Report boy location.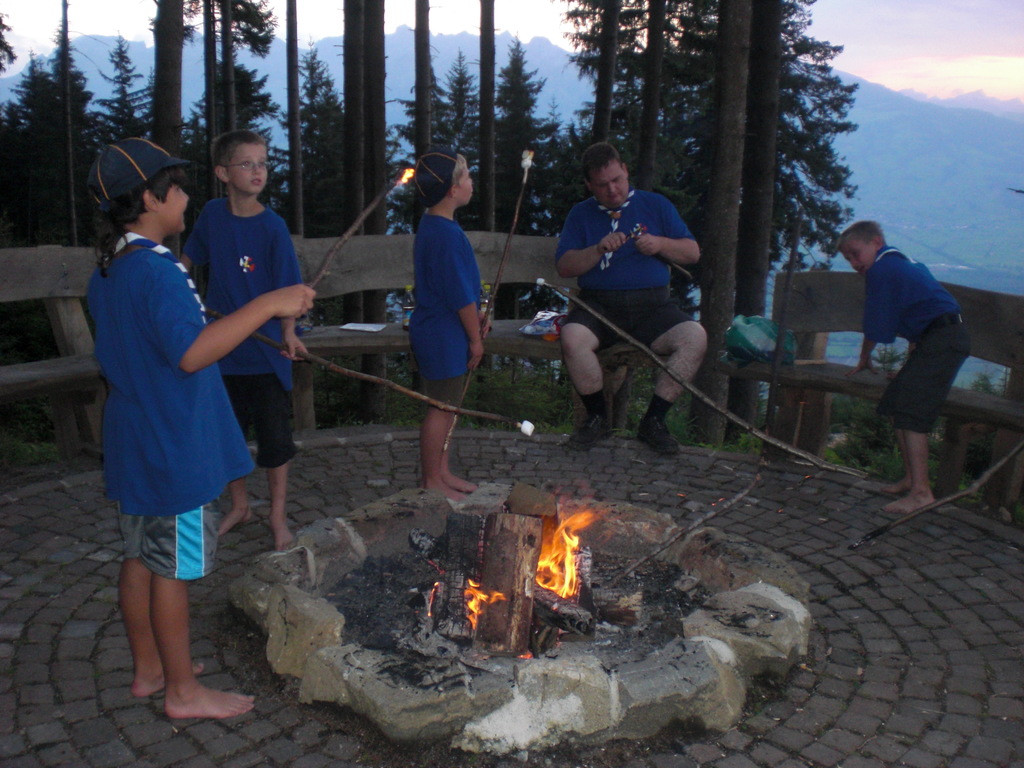
Report: bbox(847, 217, 989, 515).
